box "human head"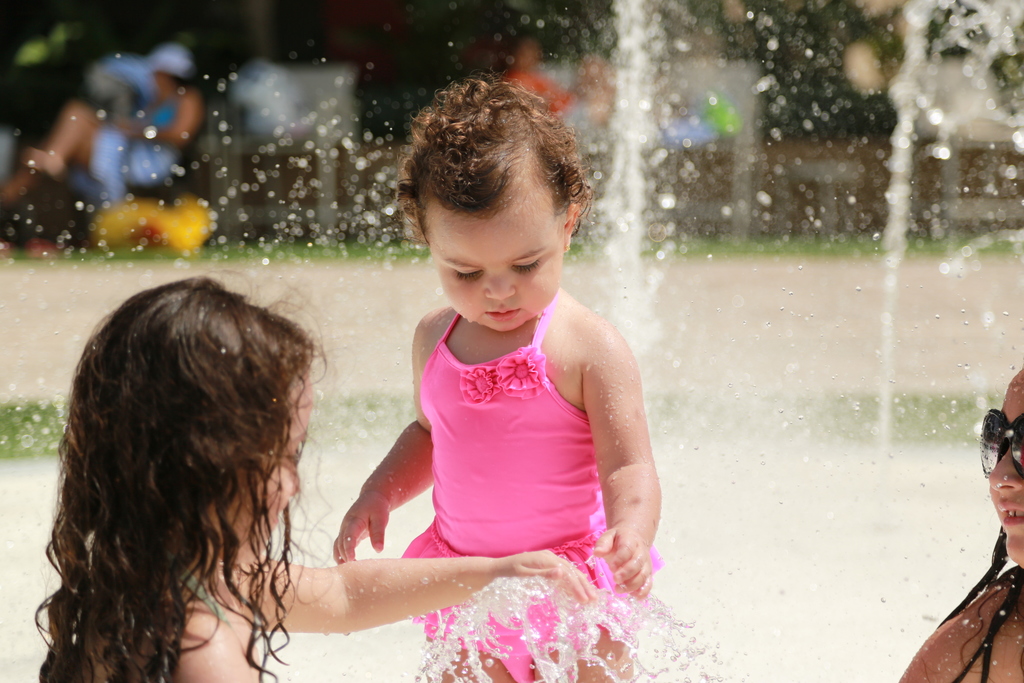
x1=407 y1=86 x2=580 y2=333
